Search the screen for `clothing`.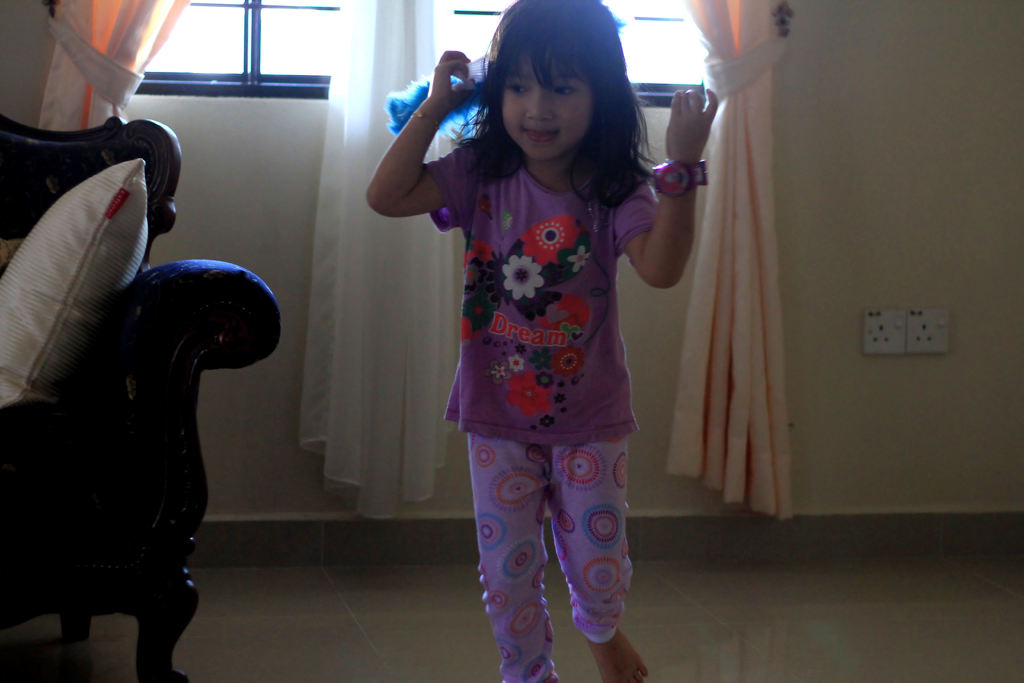
Found at detection(416, 131, 671, 682).
